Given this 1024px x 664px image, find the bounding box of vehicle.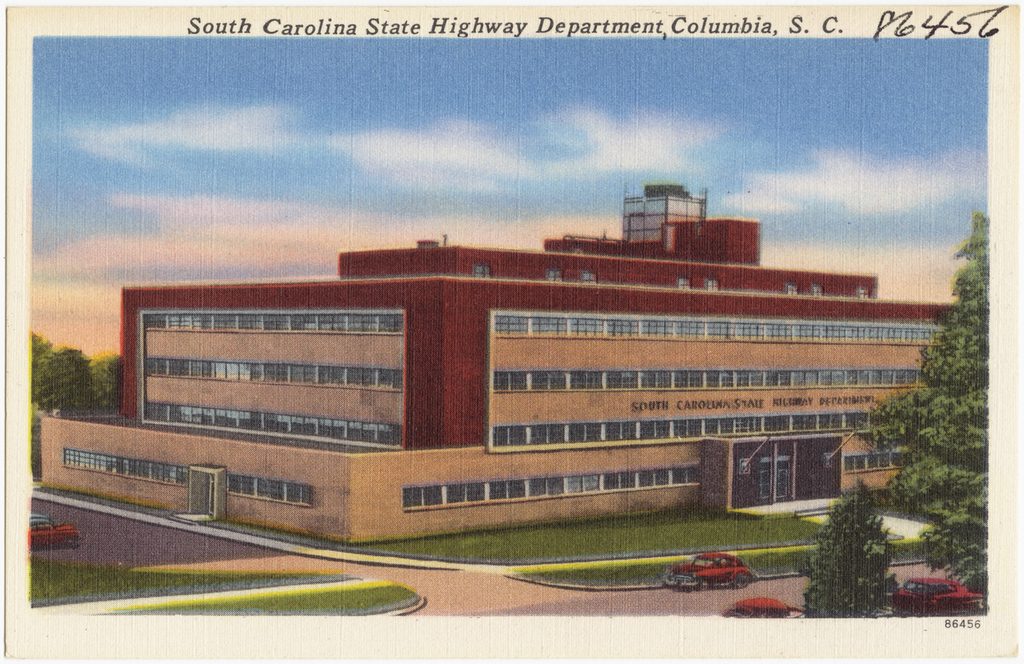
[x1=30, y1=521, x2=48, y2=529].
